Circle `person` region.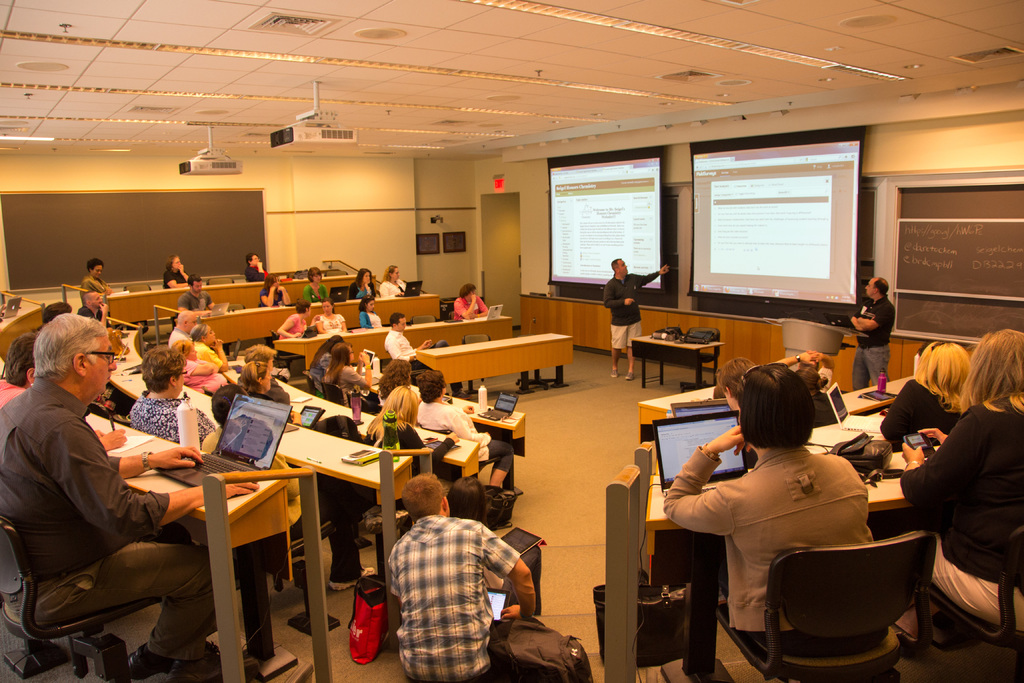
Region: bbox=[359, 295, 381, 328].
